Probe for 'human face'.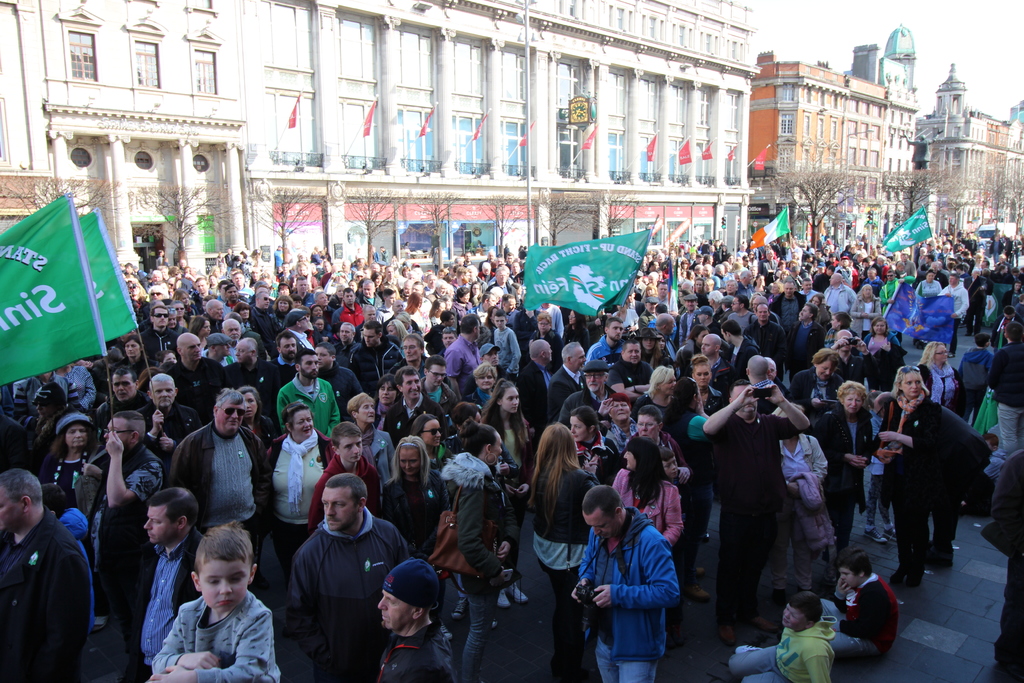
Probe result: 280:335:297:359.
